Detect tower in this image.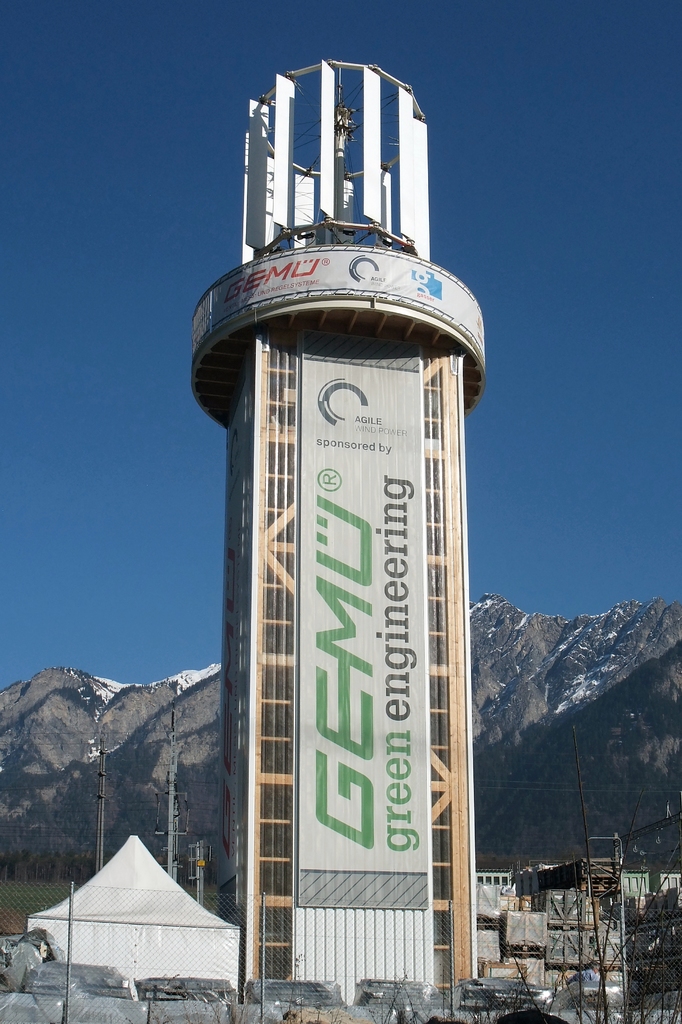
Detection: rect(171, 33, 476, 979).
